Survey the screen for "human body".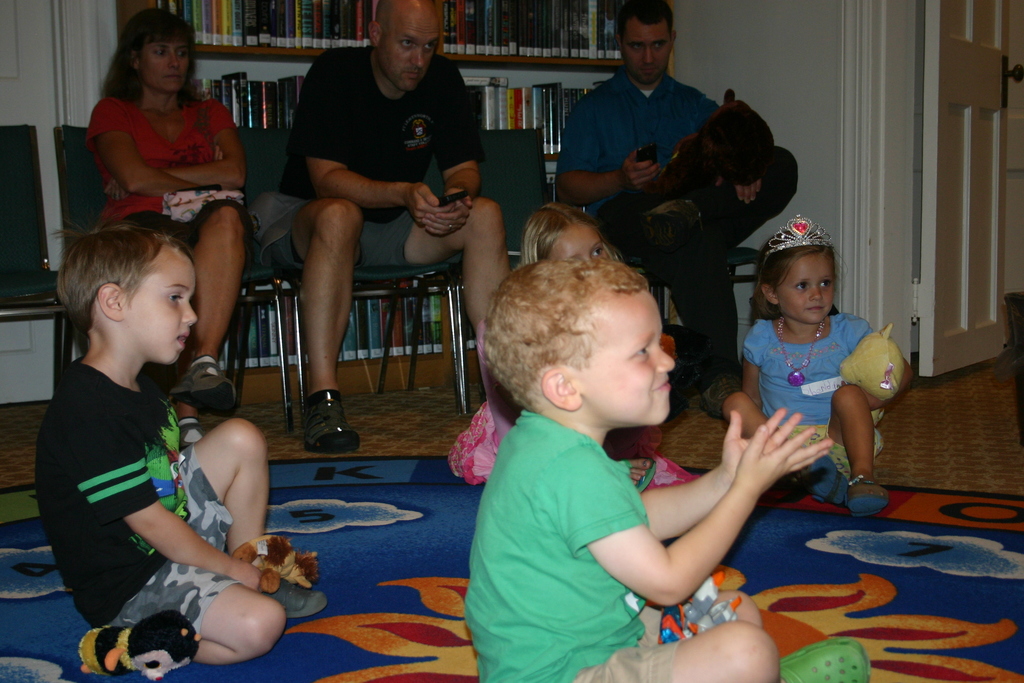
Survey found: bbox(553, 0, 803, 388).
